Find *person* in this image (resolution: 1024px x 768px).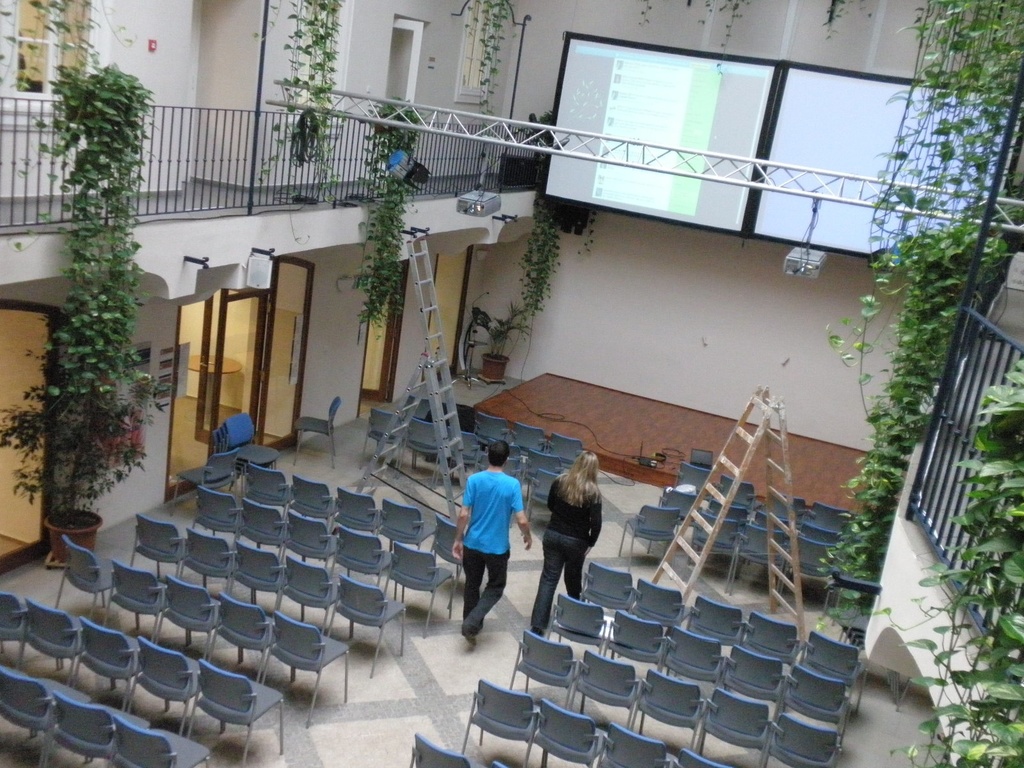
(x1=443, y1=440, x2=522, y2=659).
